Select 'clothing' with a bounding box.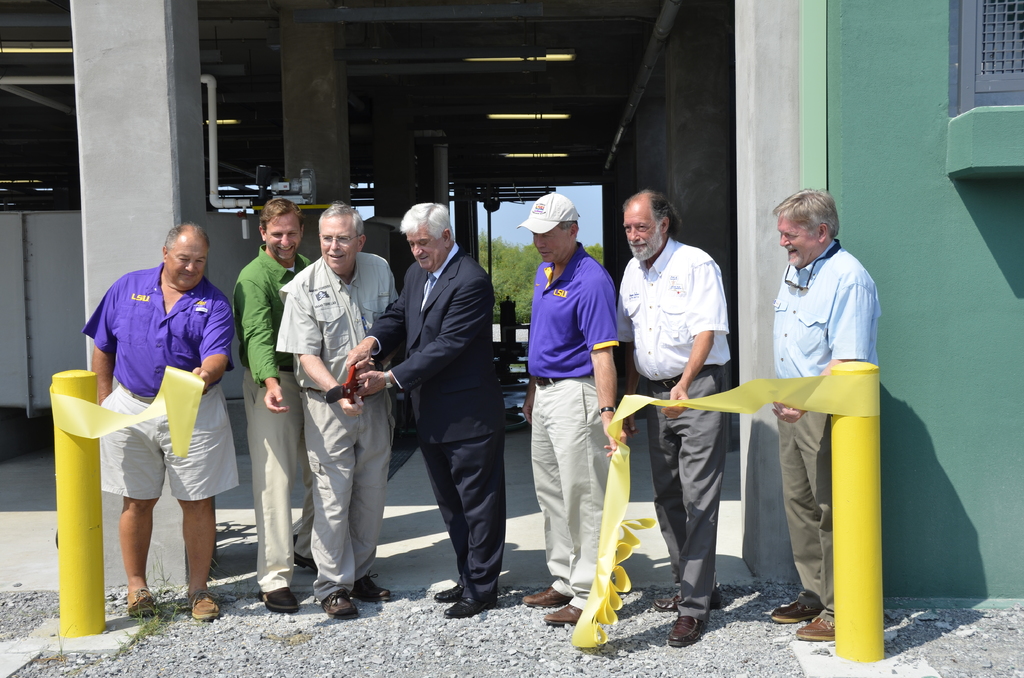
(left=525, top=242, right=621, bottom=606).
